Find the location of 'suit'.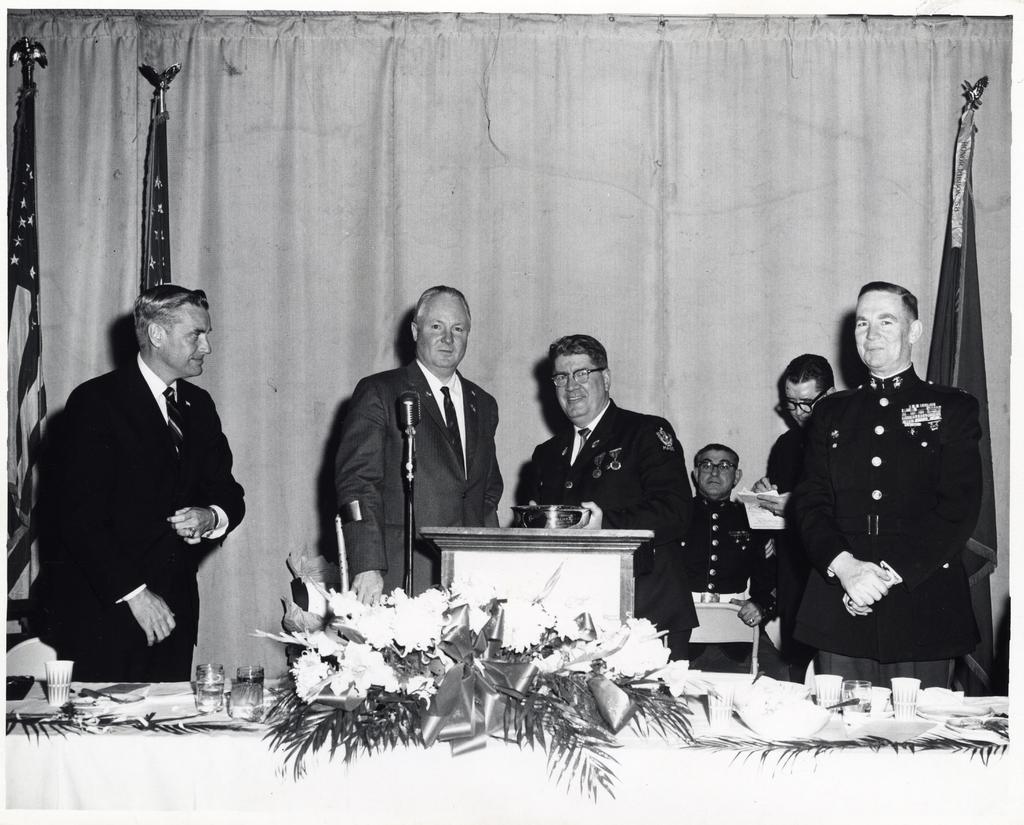
Location: rect(778, 361, 984, 690).
